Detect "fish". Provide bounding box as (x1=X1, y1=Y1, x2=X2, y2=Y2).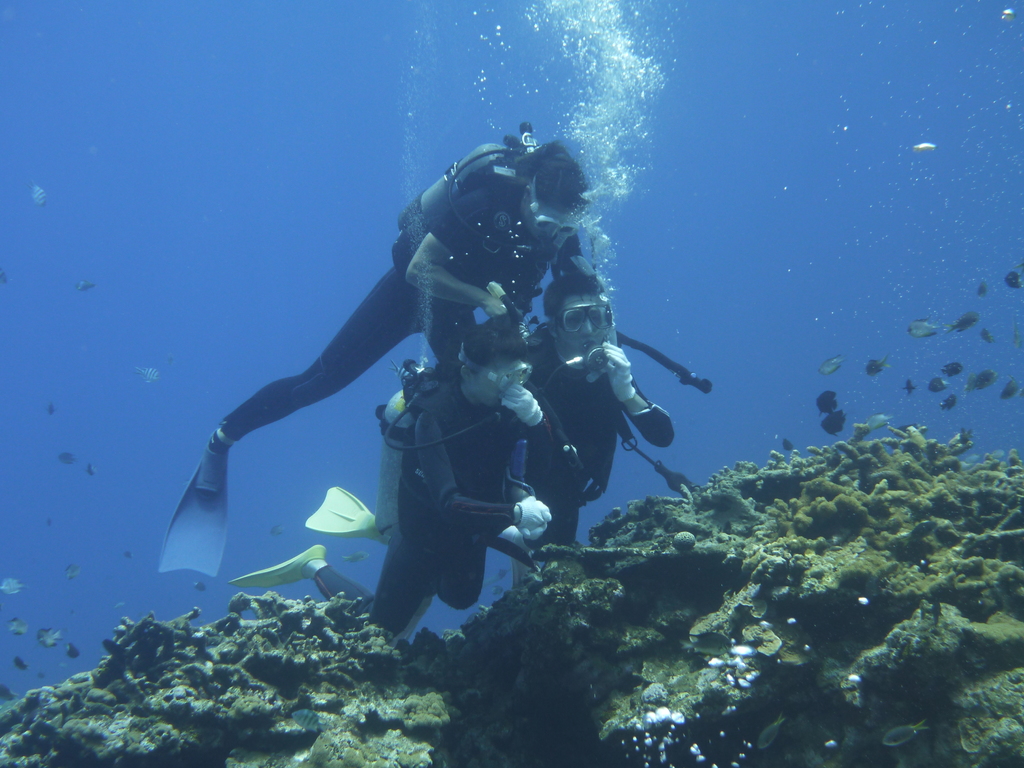
(x1=922, y1=378, x2=941, y2=388).
